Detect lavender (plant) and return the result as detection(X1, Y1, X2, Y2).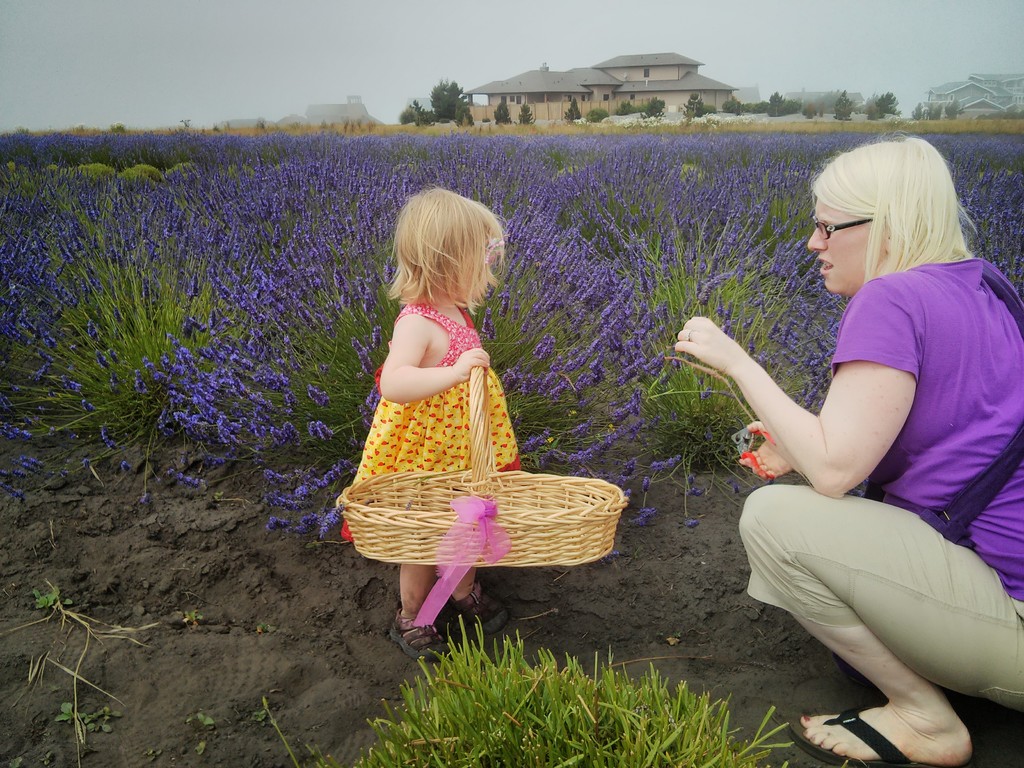
detection(482, 308, 495, 342).
